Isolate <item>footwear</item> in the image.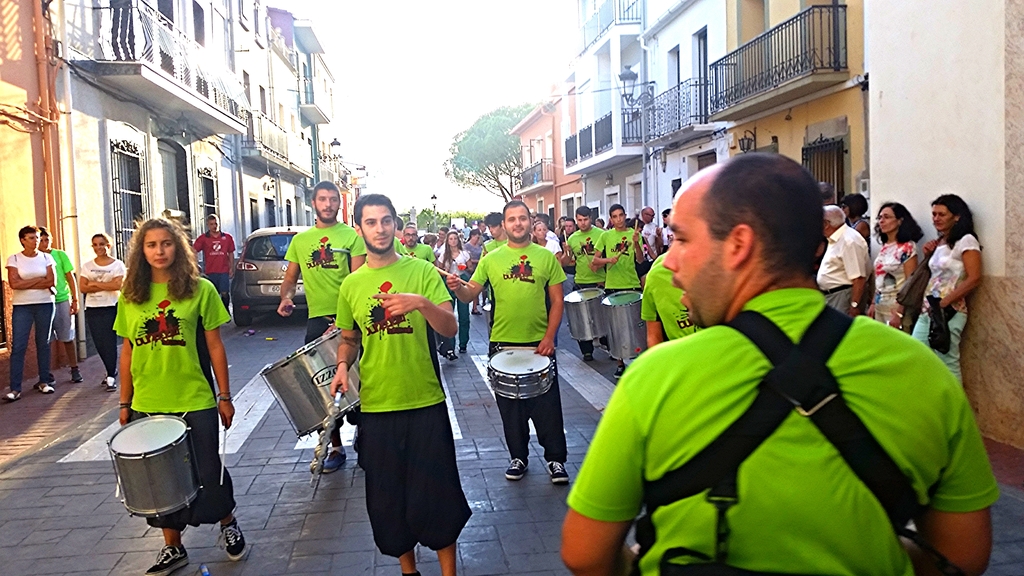
Isolated region: BBox(39, 385, 54, 396).
